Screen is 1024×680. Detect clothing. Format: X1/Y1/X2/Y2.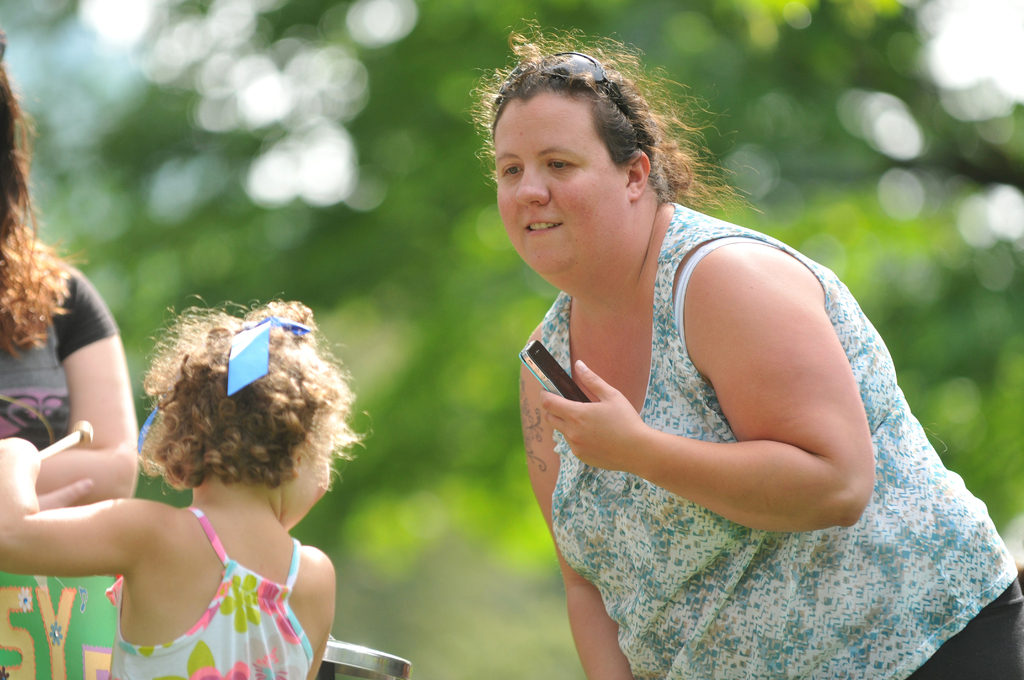
481/158/955/672.
